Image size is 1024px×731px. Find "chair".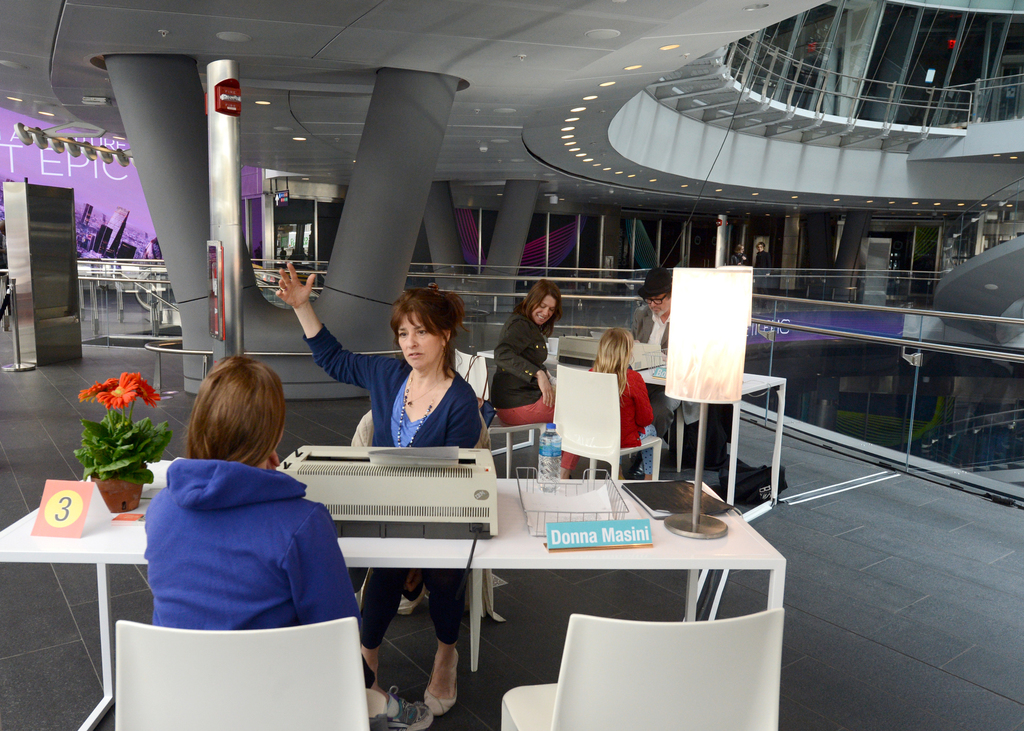
bbox=(351, 407, 483, 673).
